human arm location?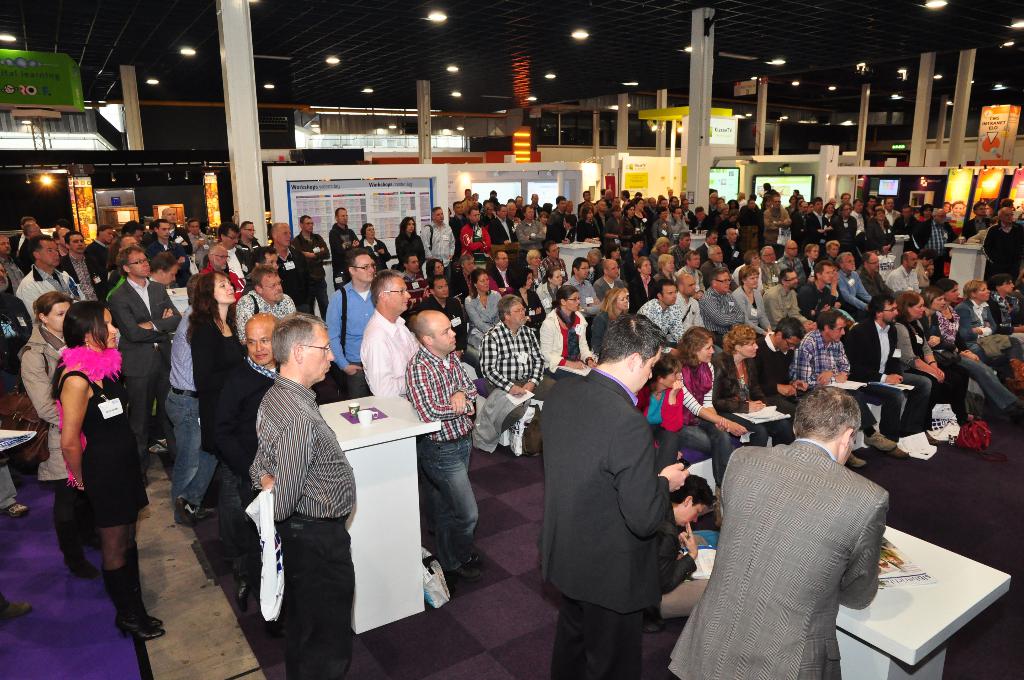
<bbox>541, 318, 585, 371</bbox>
